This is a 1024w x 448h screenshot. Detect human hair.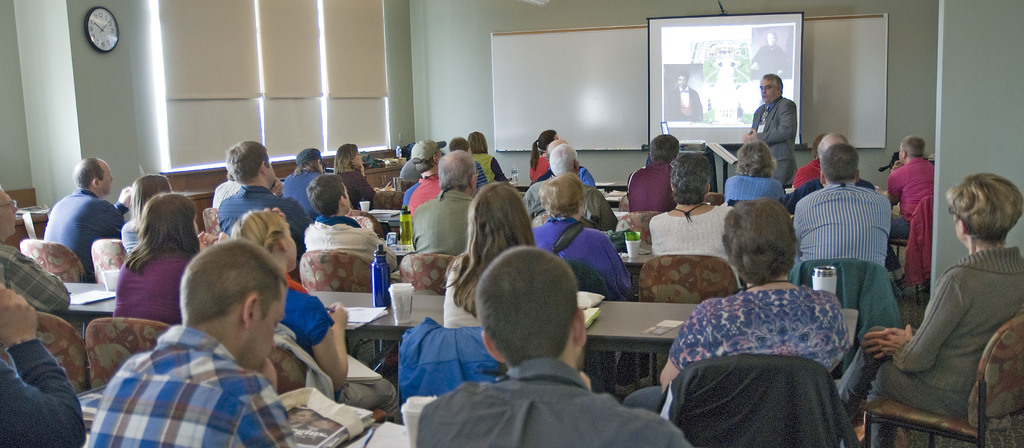
{"x1": 673, "y1": 151, "x2": 716, "y2": 205}.
